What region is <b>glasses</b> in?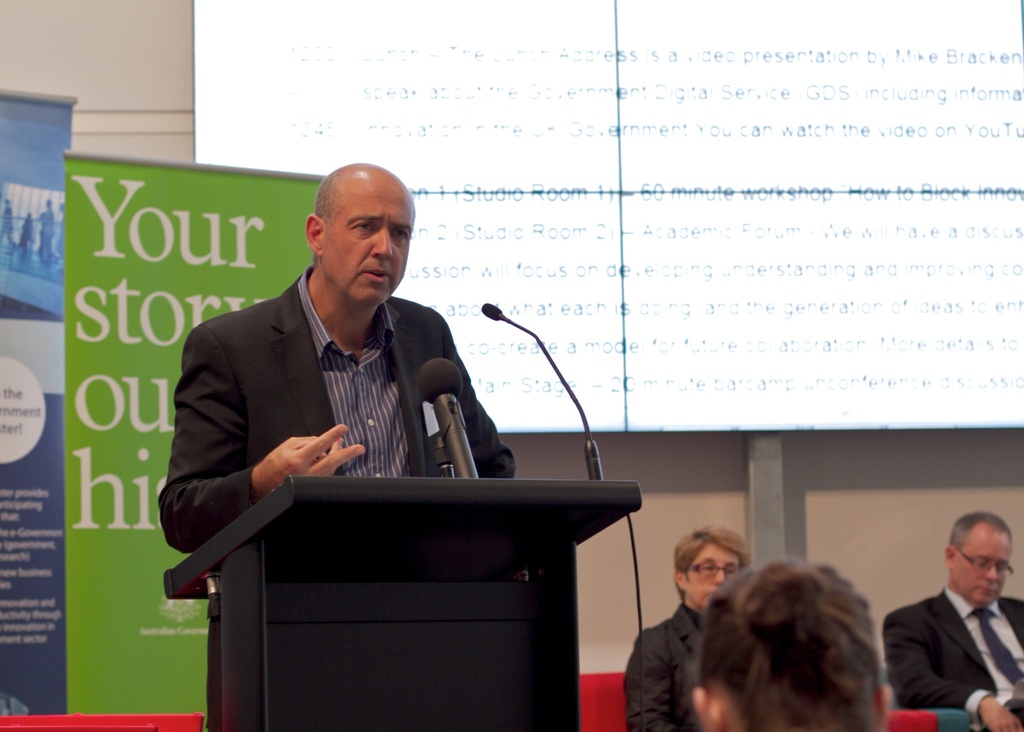
locate(950, 548, 1012, 576).
